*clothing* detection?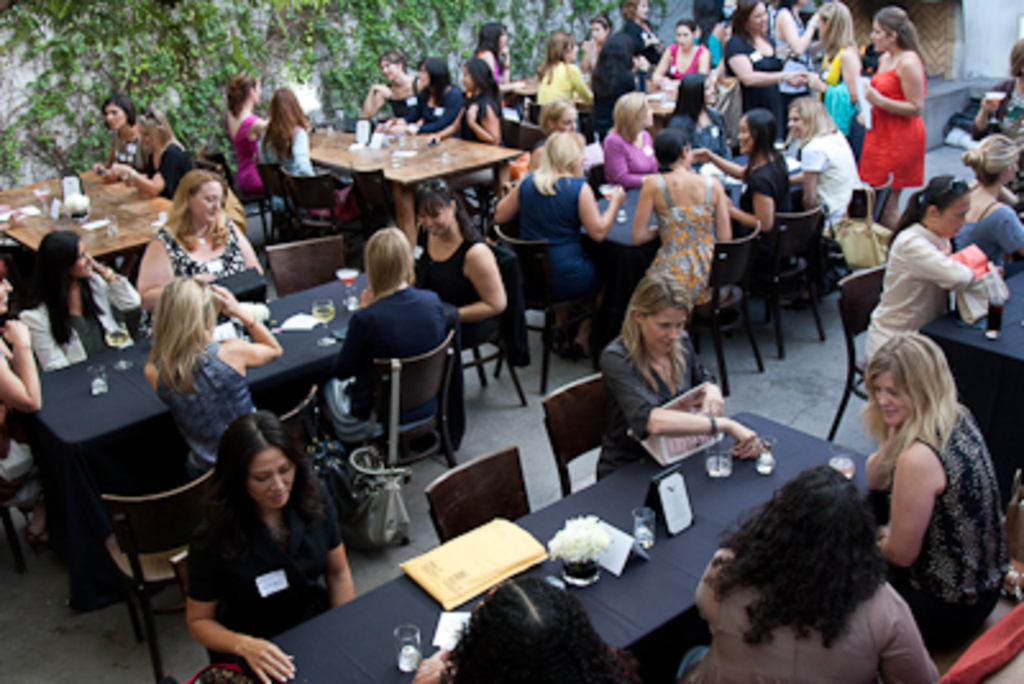
870/392/1006/633
